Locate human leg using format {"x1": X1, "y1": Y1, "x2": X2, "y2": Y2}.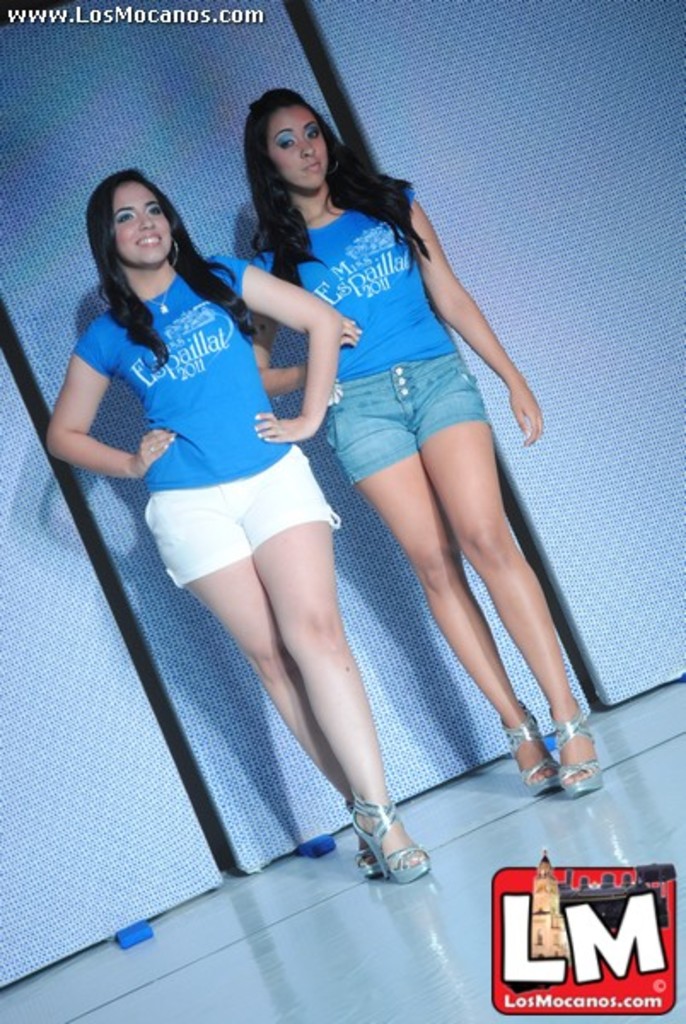
{"x1": 273, "y1": 444, "x2": 423, "y2": 858}.
